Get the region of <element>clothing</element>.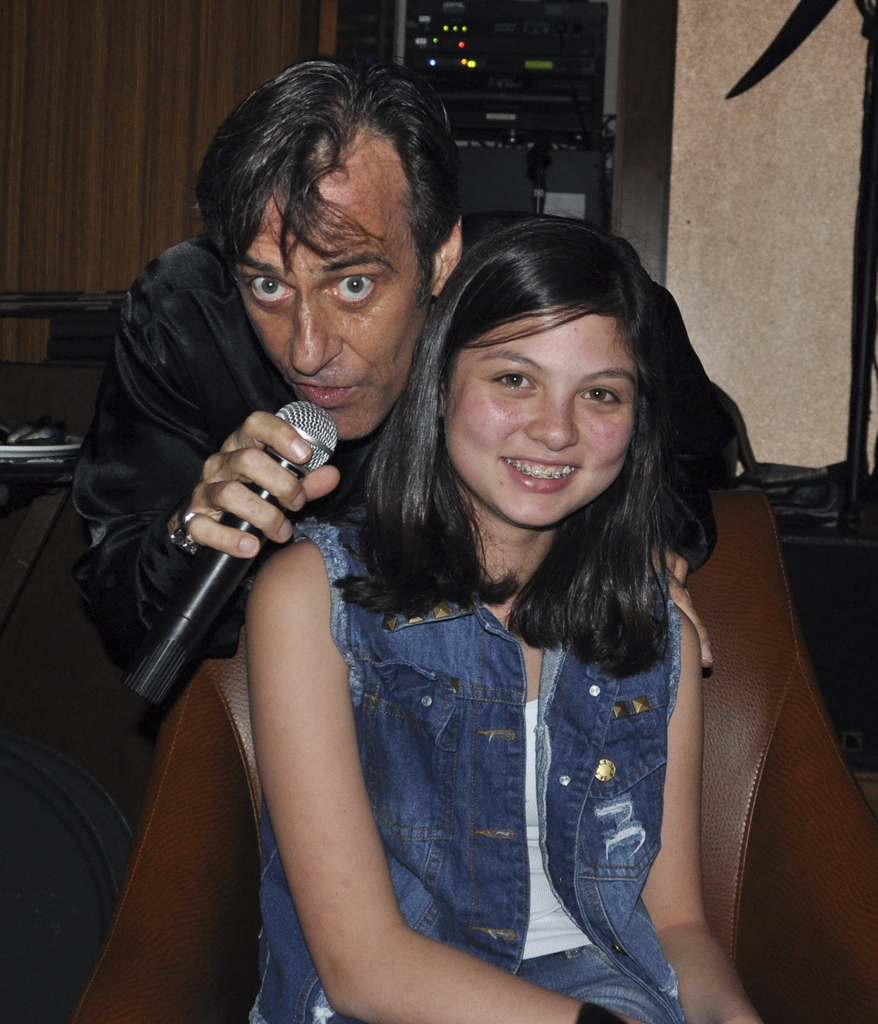
crop(257, 463, 719, 1023).
